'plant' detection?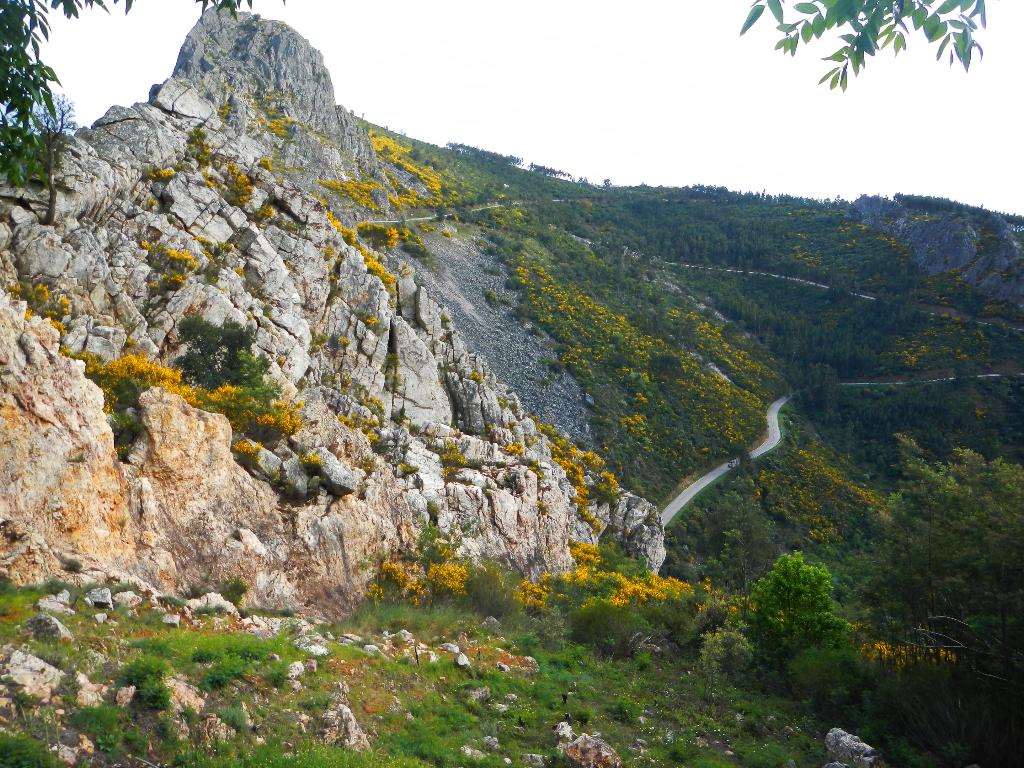
region(147, 163, 184, 180)
